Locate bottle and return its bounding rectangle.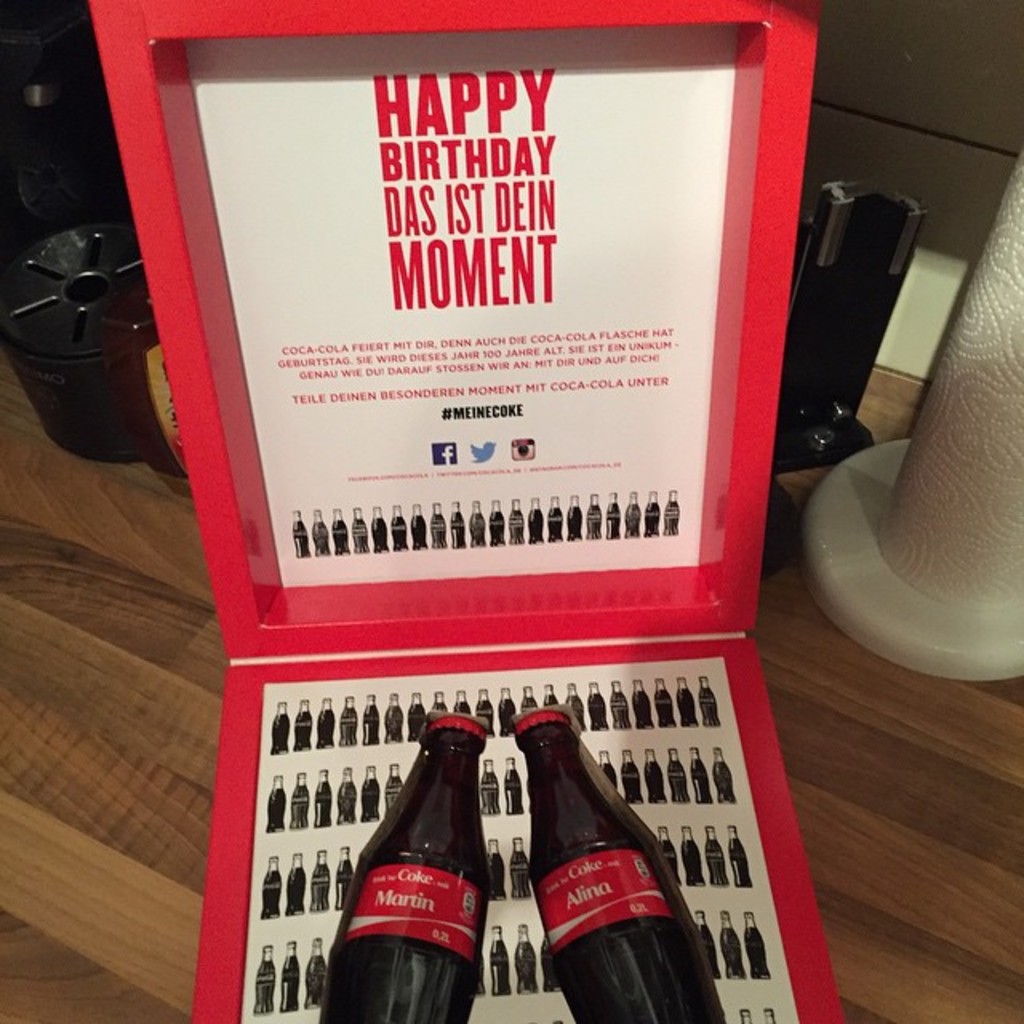
bbox(691, 909, 720, 978).
